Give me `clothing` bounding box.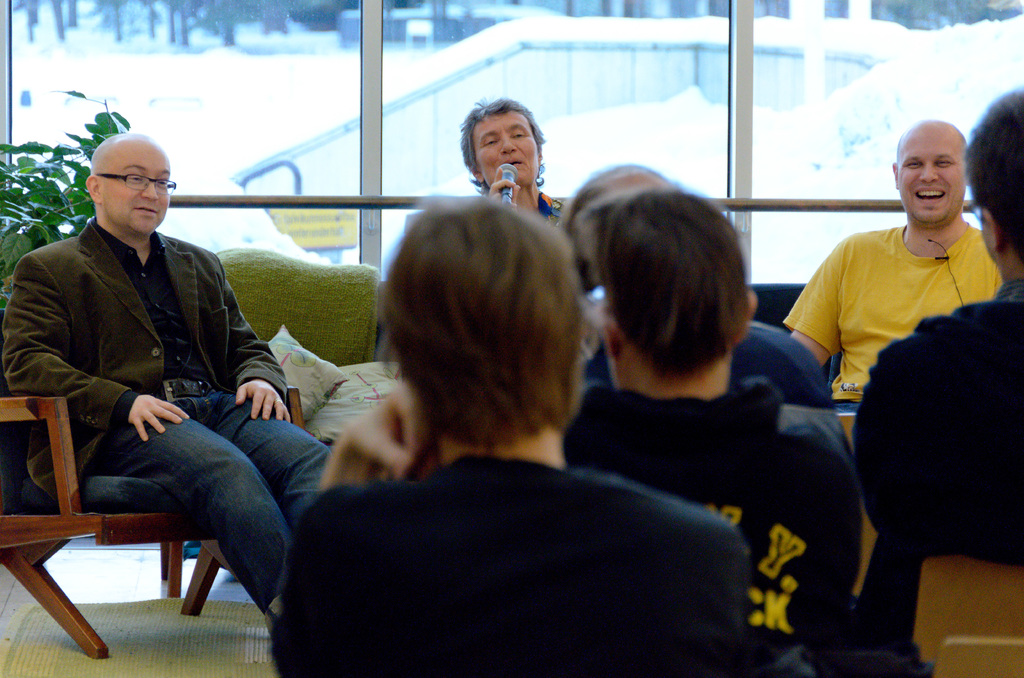
<bbox>788, 183, 993, 405</bbox>.
